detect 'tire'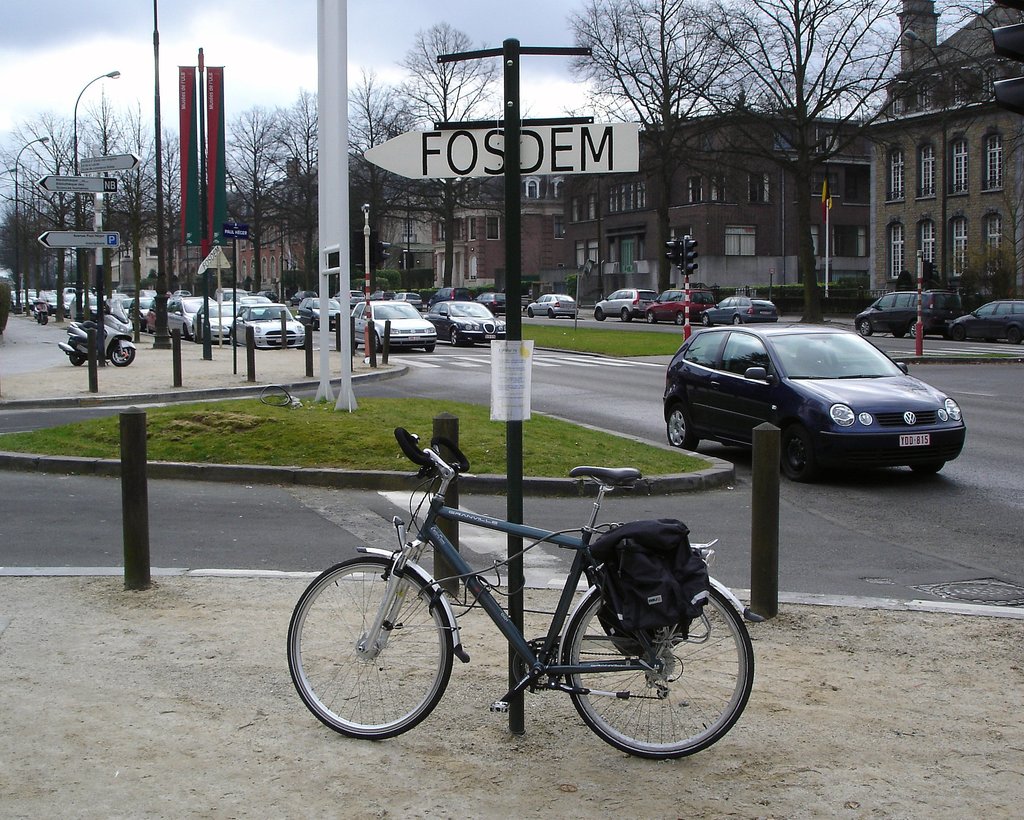
bbox=(623, 307, 632, 321)
